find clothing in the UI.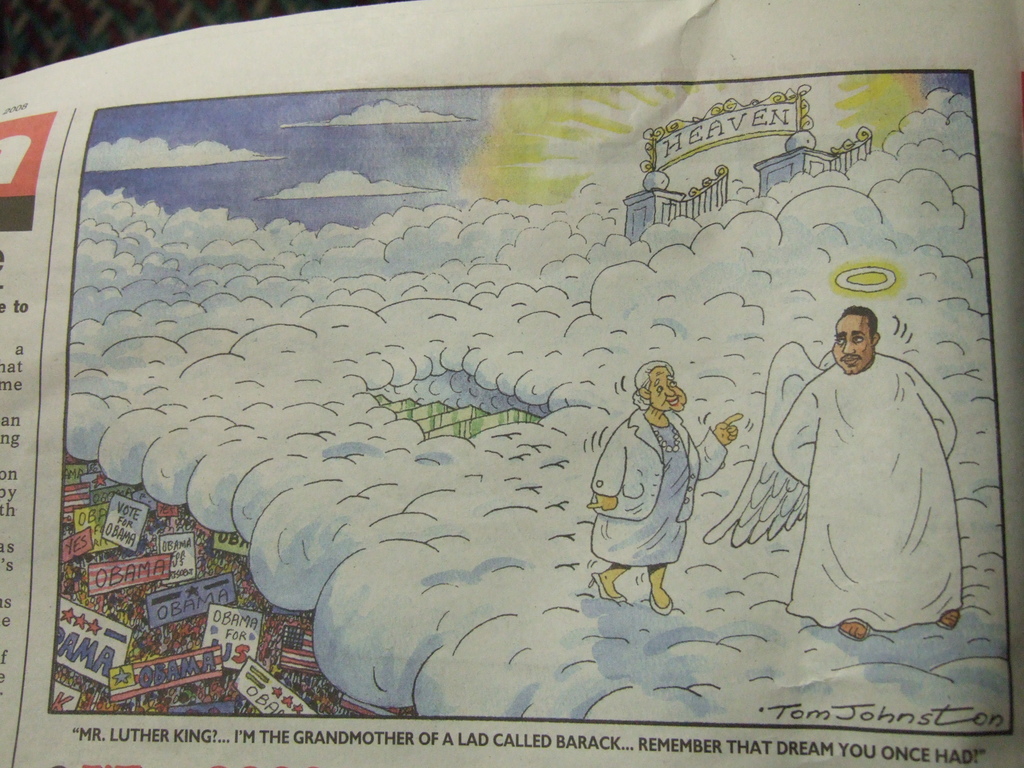
UI element at rect(769, 348, 969, 634).
